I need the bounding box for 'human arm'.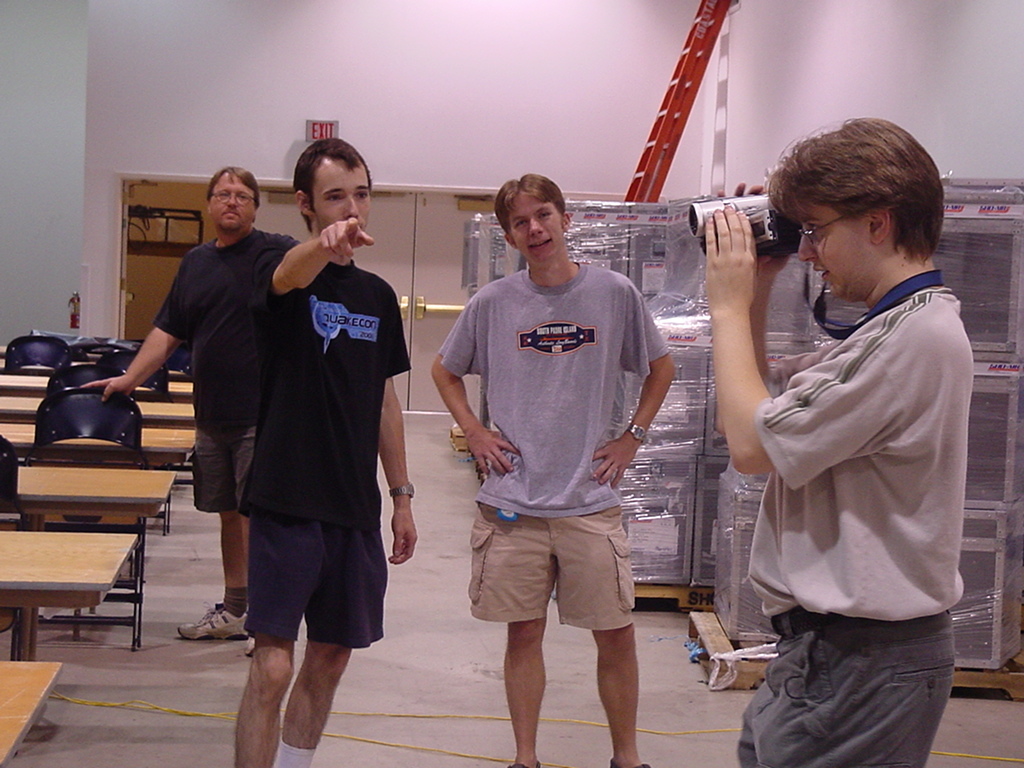
Here it is: 687,246,805,506.
